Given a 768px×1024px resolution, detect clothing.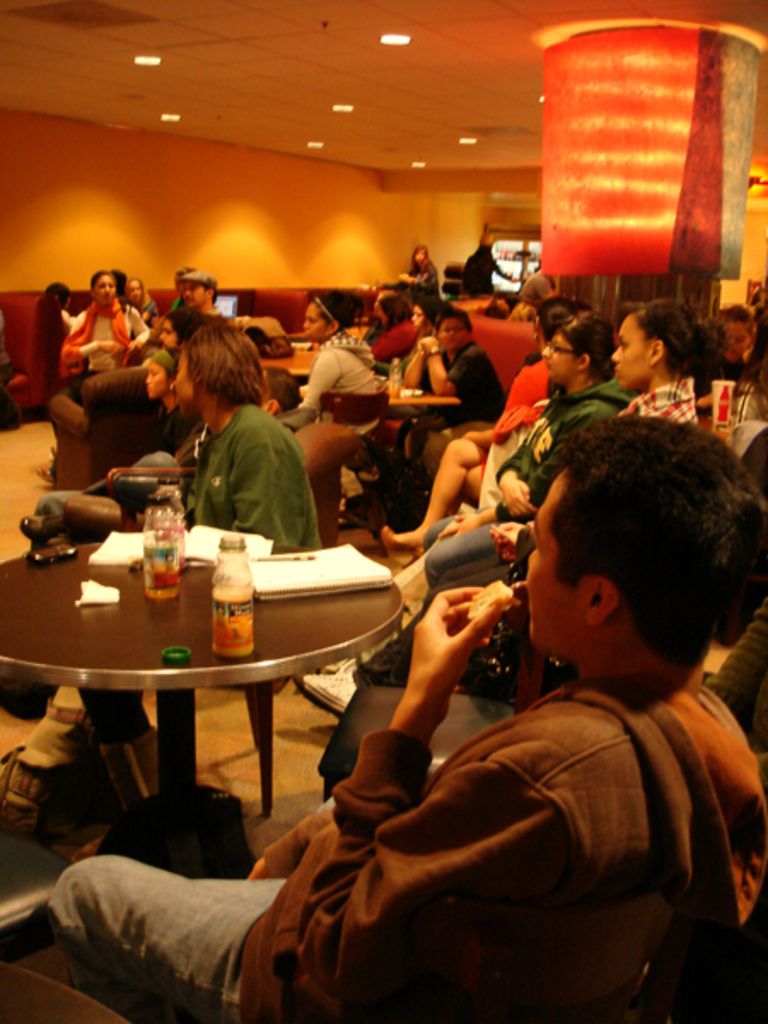
(left=459, top=244, right=512, bottom=295).
